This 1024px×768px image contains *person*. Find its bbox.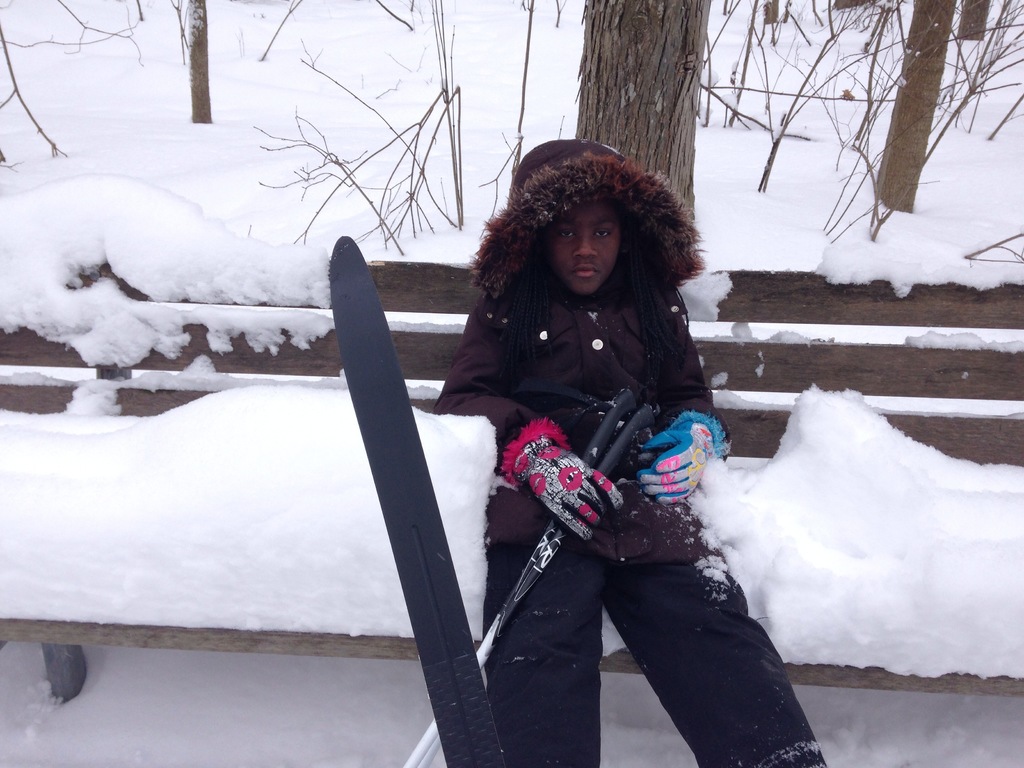
bbox=[459, 135, 853, 767].
